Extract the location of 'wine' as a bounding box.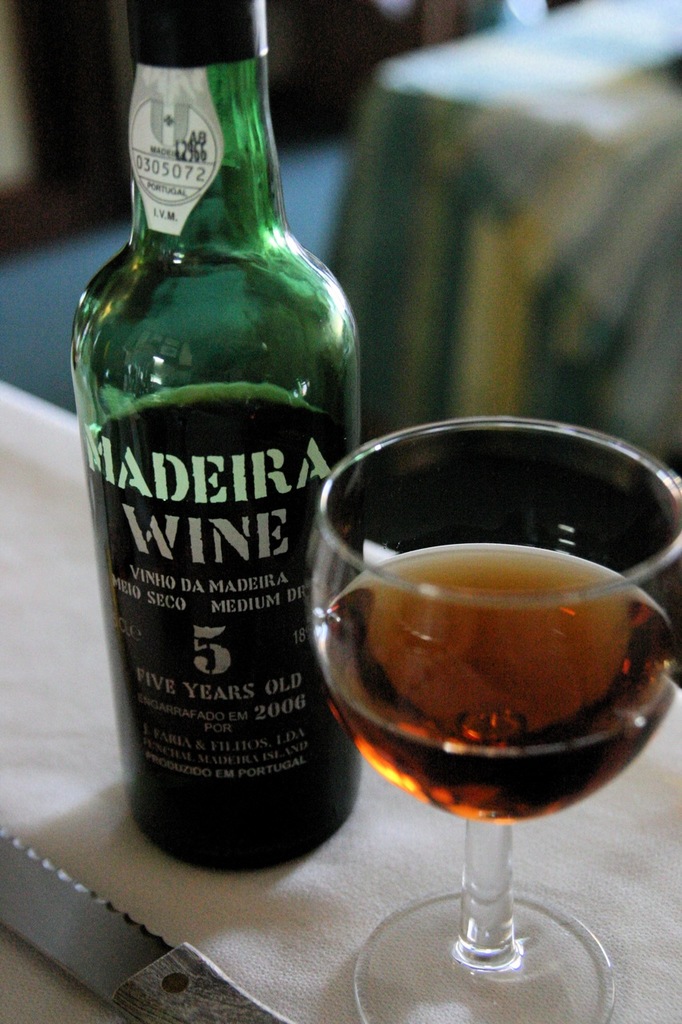
bbox=[79, 387, 359, 878].
